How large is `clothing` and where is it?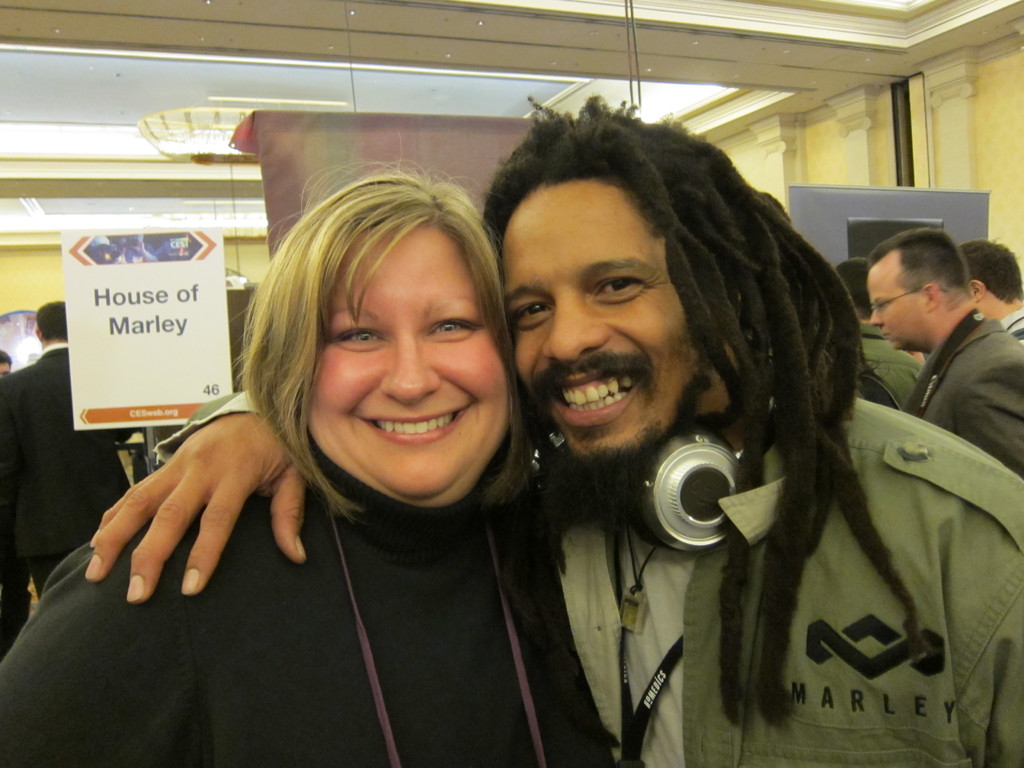
Bounding box: <bbox>849, 321, 913, 402</bbox>.
